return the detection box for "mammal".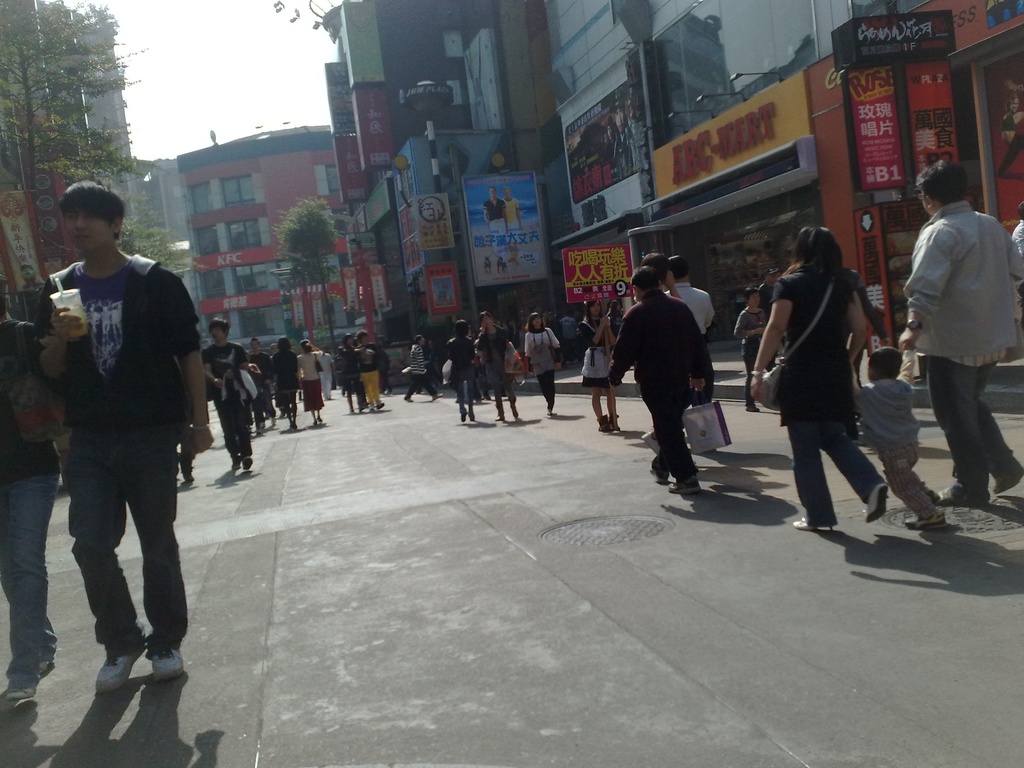
<region>505, 186, 522, 260</region>.
